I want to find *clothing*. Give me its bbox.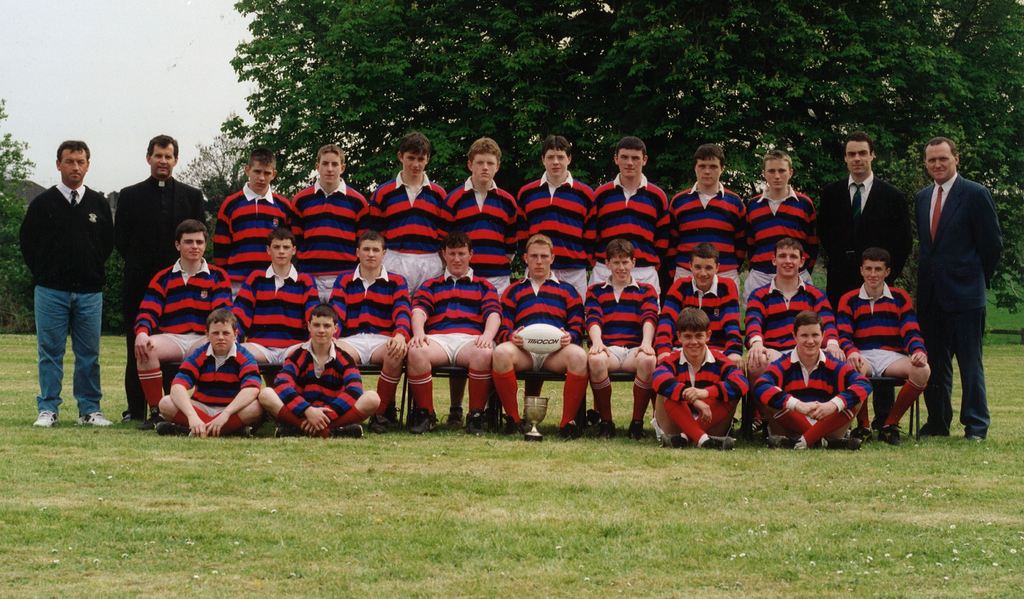
rect(502, 269, 595, 385).
